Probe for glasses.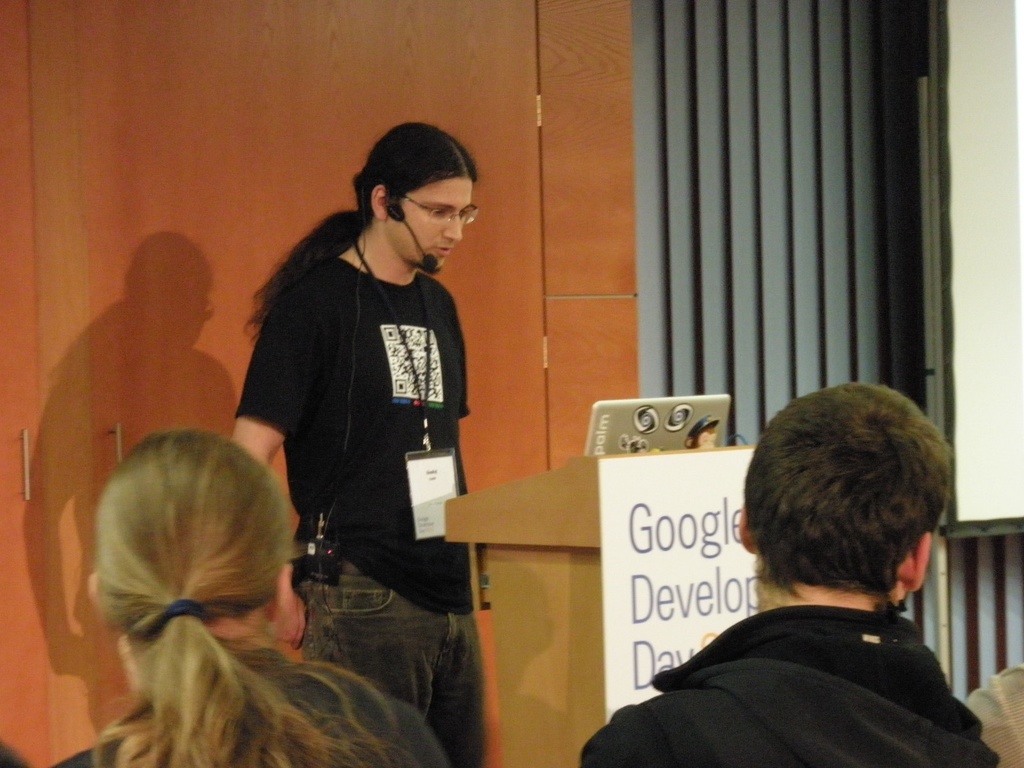
Probe result: bbox=[404, 195, 479, 223].
